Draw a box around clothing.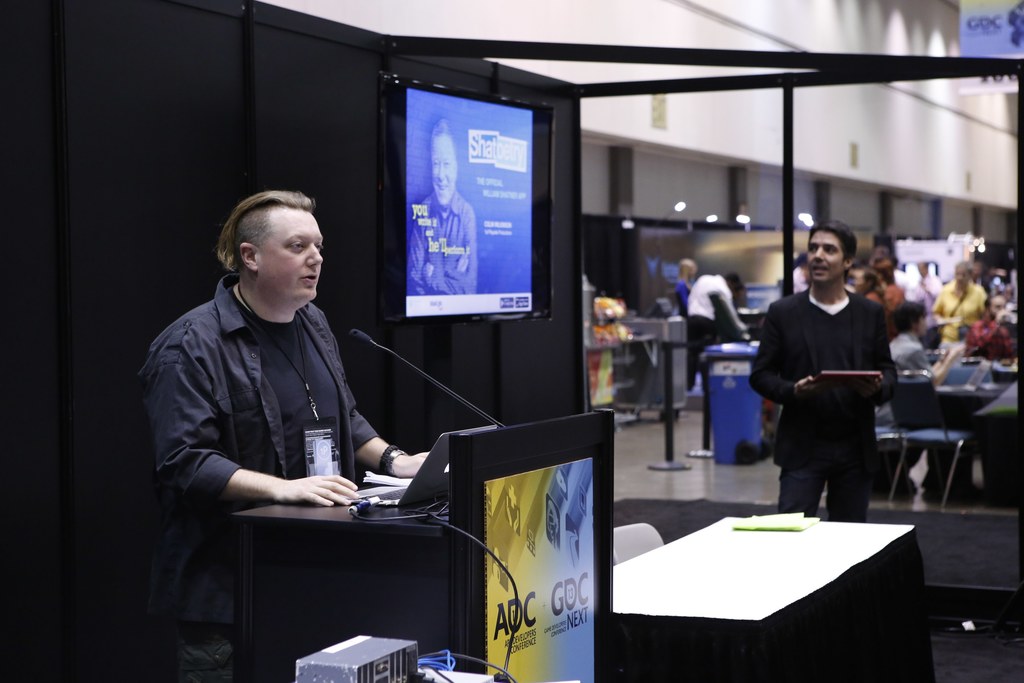
l=751, t=281, r=895, b=523.
